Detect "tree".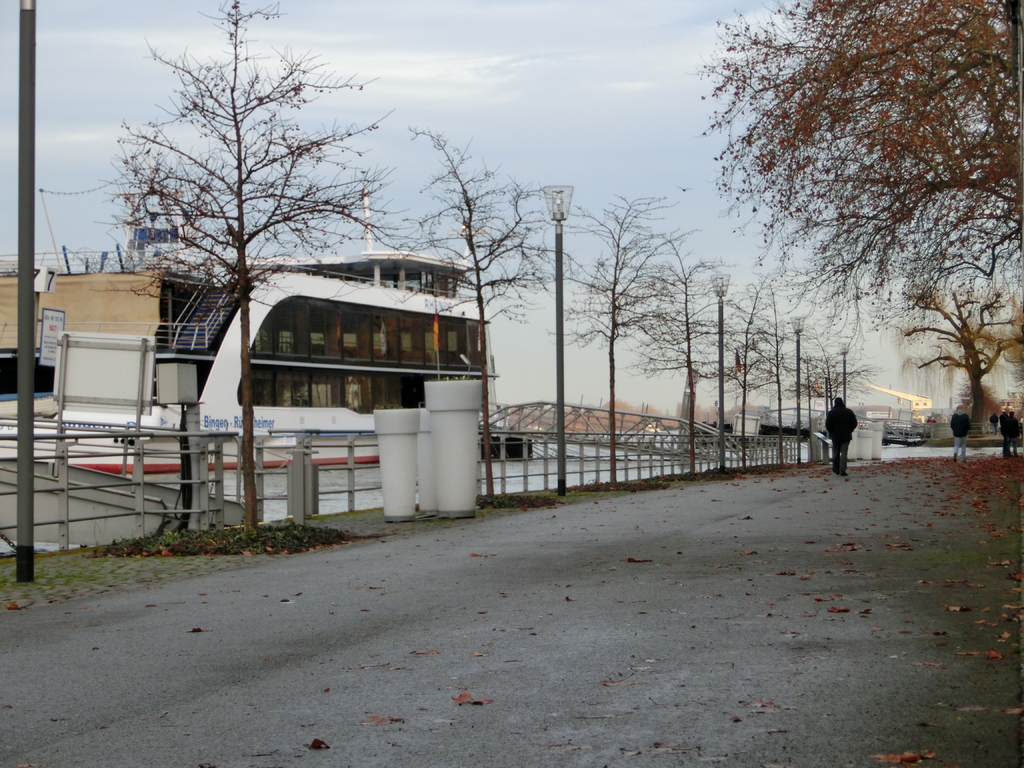
Detected at {"x1": 695, "y1": 0, "x2": 1023, "y2": 331}.
